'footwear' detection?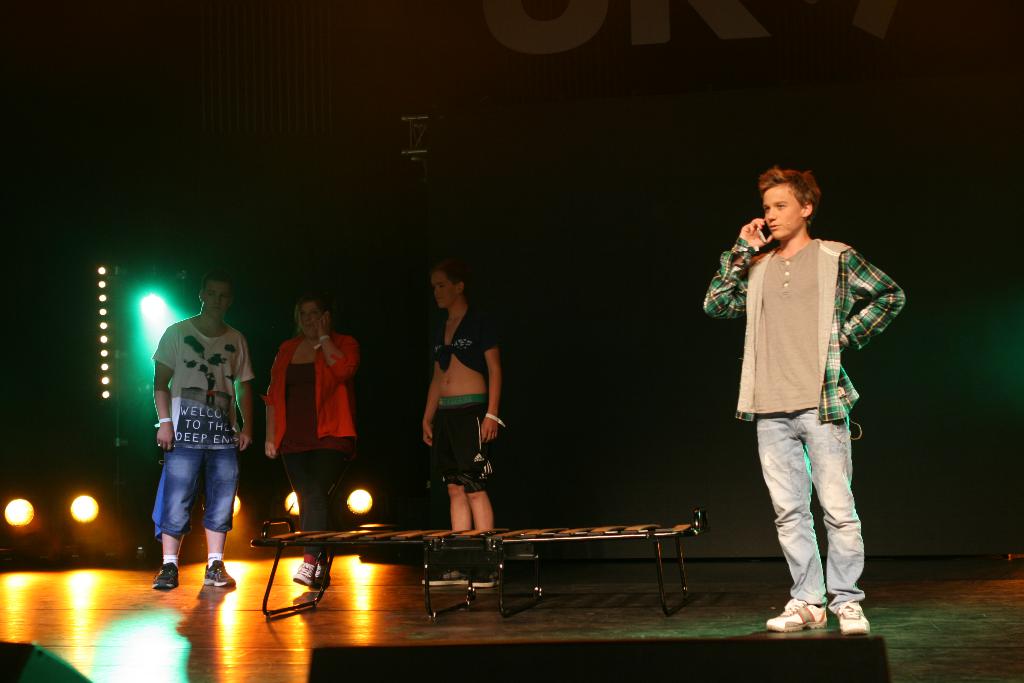
x1=465 y1=562 x2=502 y2=587
